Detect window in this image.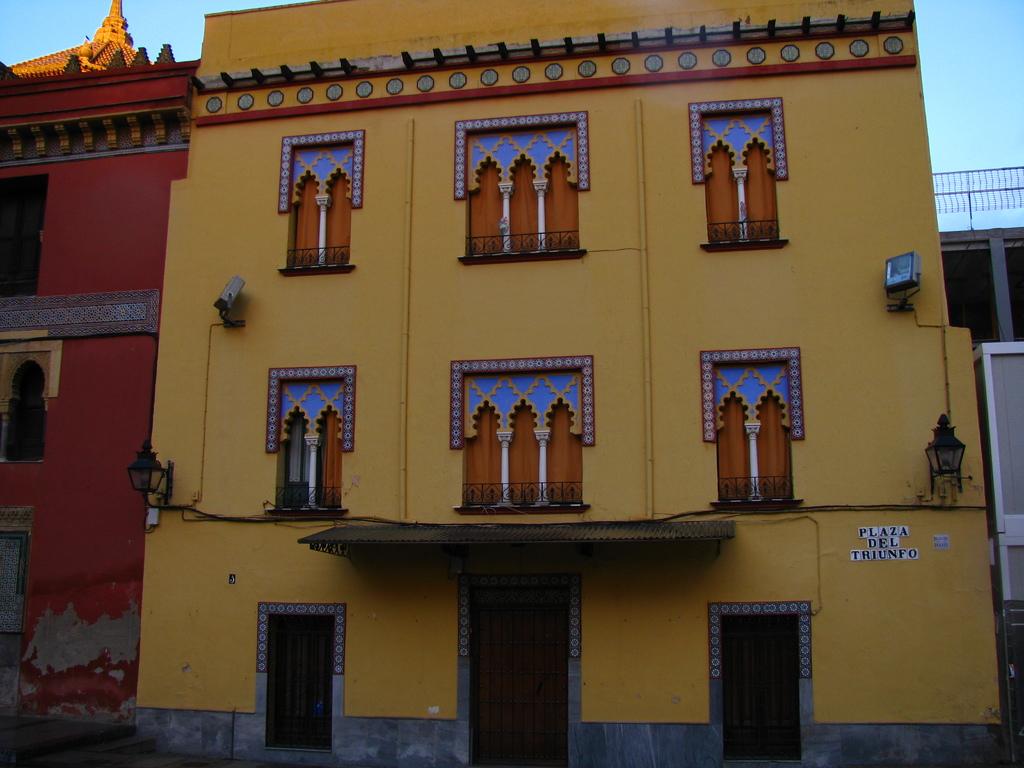
Detection: pyautogui.locateOnScreen(0, 179, 54, 301).
